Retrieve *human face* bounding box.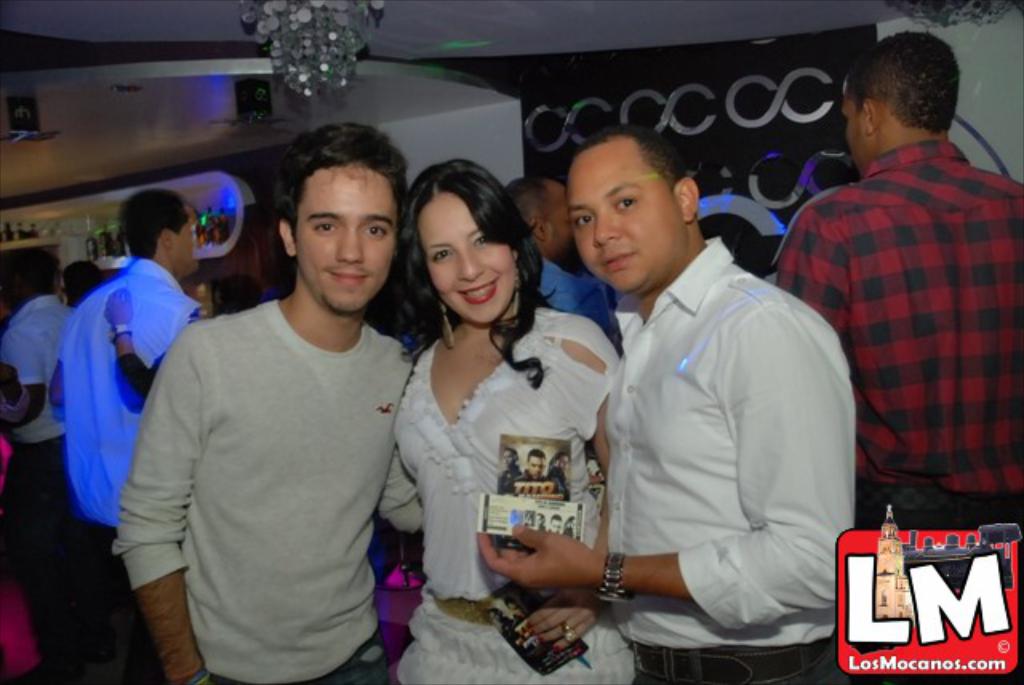
Bounding box: x1=192 y1=282 x2=214 y2=307.
